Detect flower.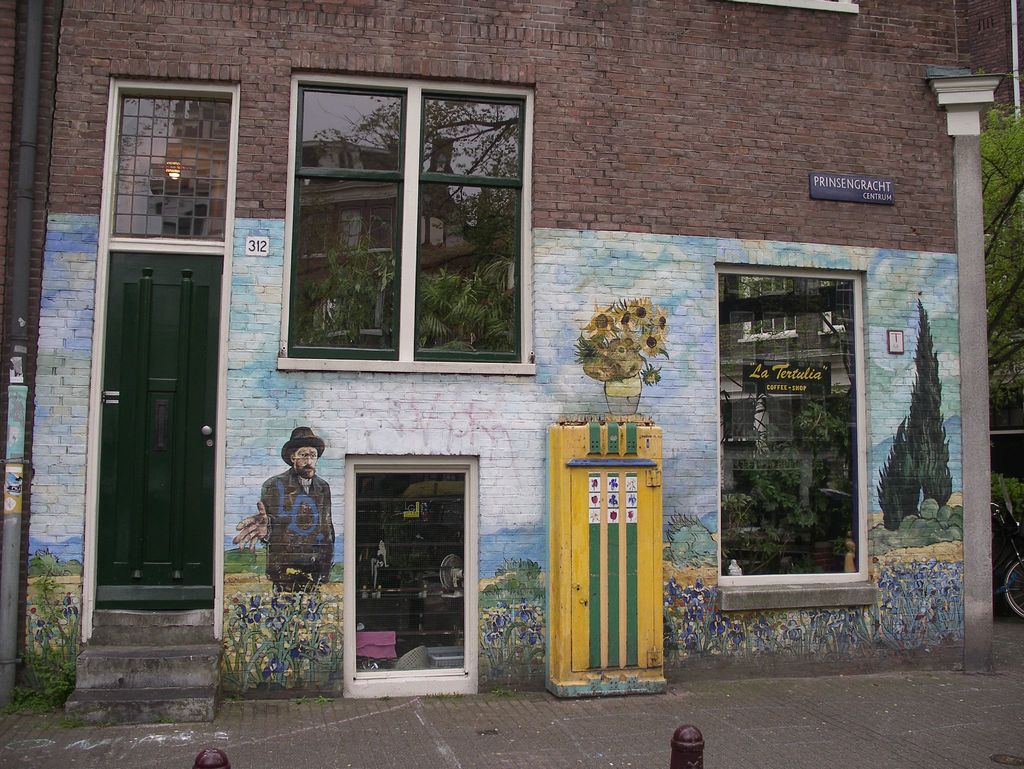
Detected at <box>29,611,65,643</box>.
